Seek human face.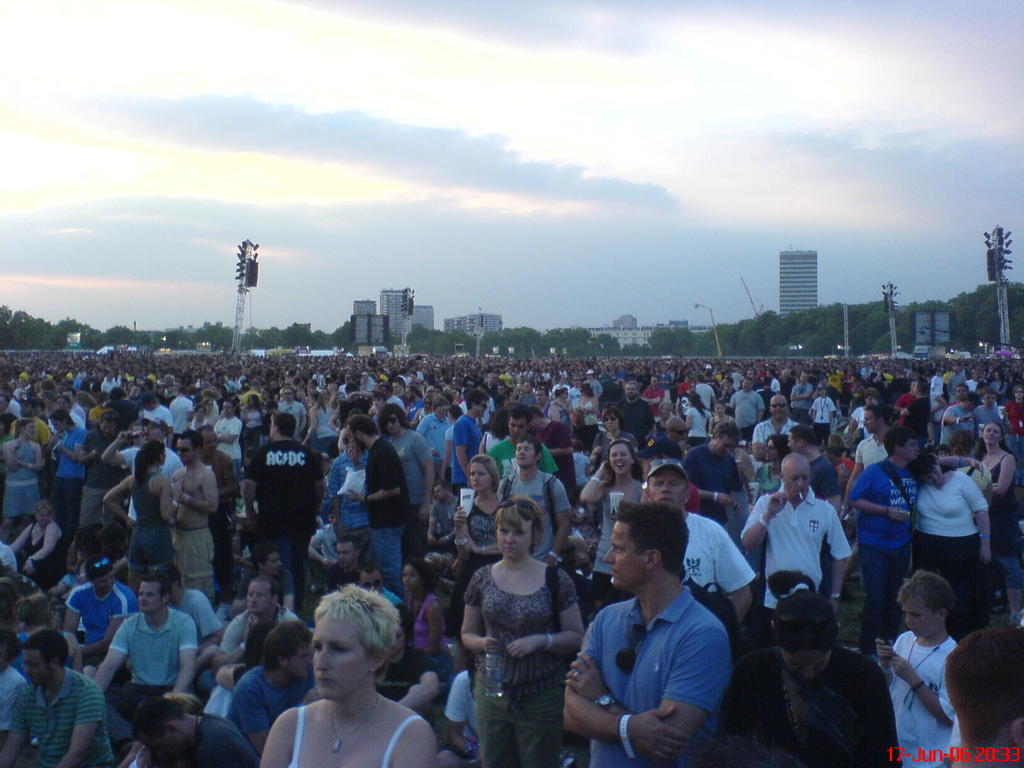
(787,435,794,449).
